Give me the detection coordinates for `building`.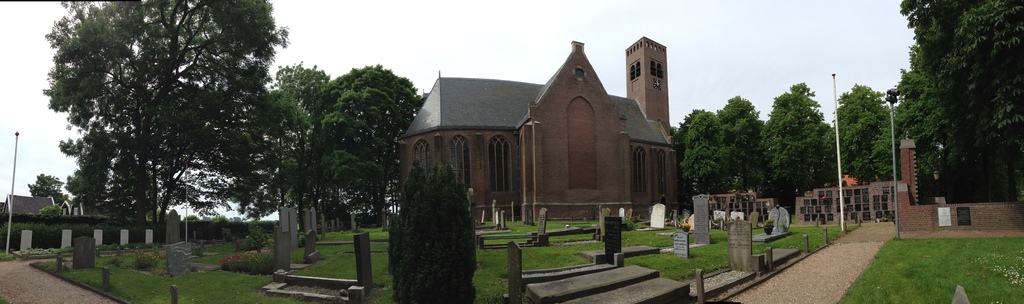
box(0, 194, 135, 217).
